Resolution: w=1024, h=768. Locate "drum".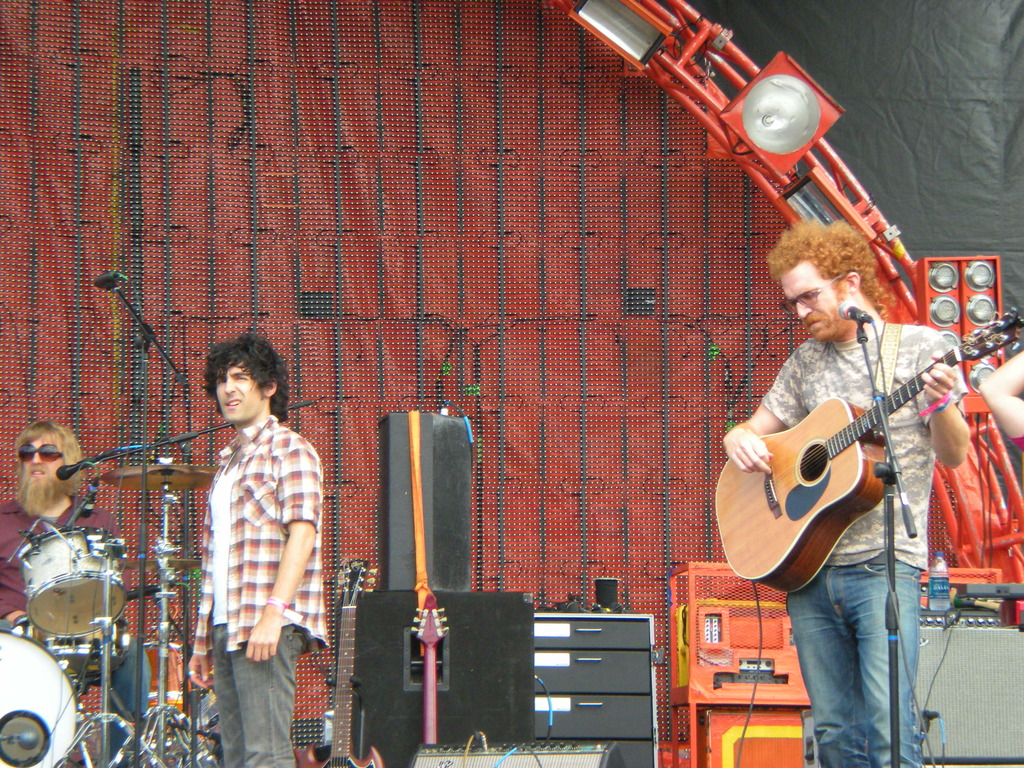
<region>18, 523, 124, 636</region>.
